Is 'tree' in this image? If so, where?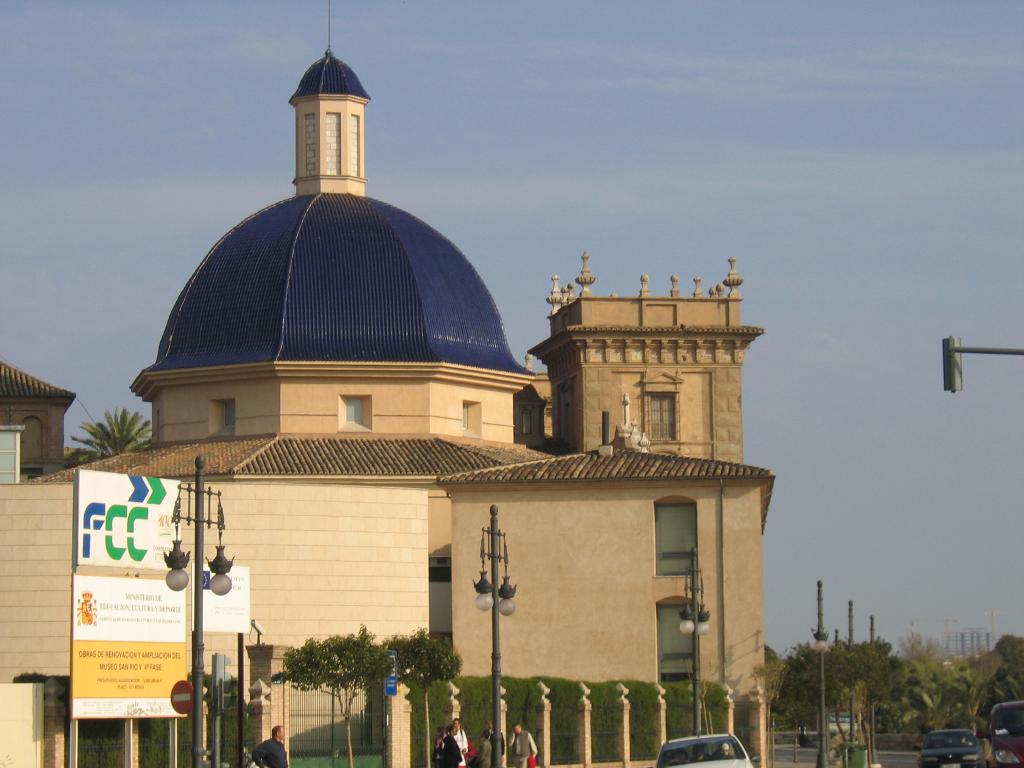
Yes, at 893,625,990,724.
